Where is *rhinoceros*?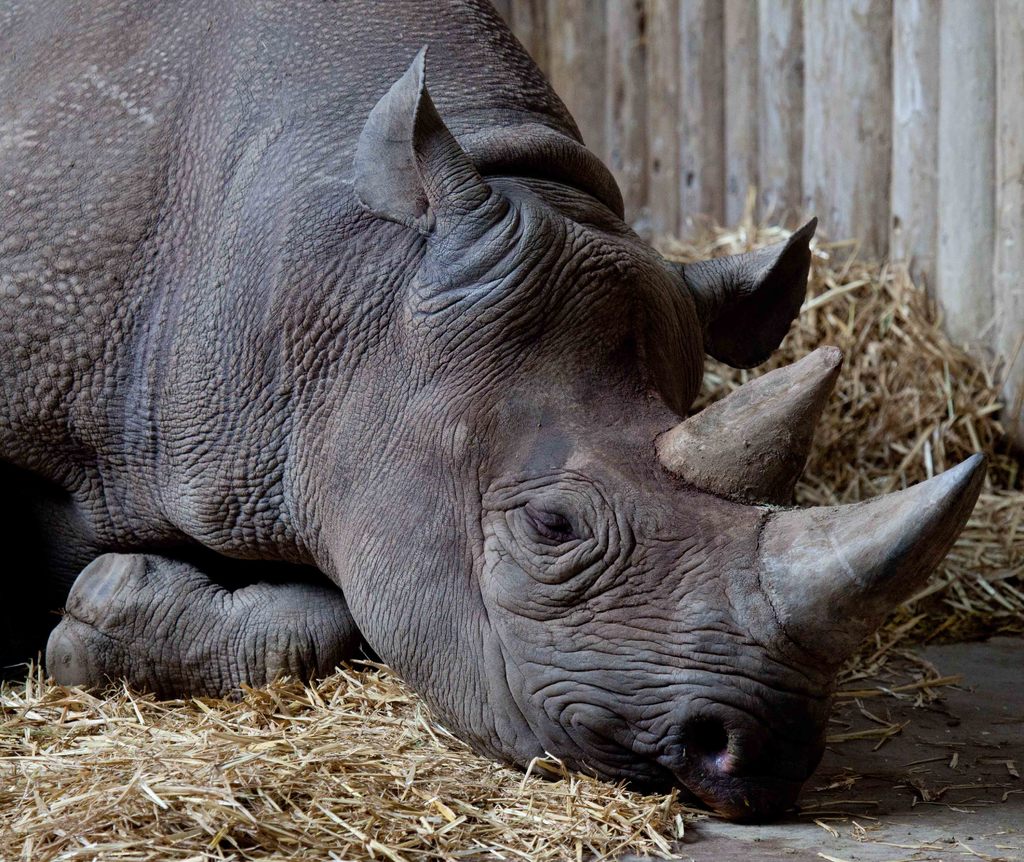
select_region(0, 0, 998, 813).
